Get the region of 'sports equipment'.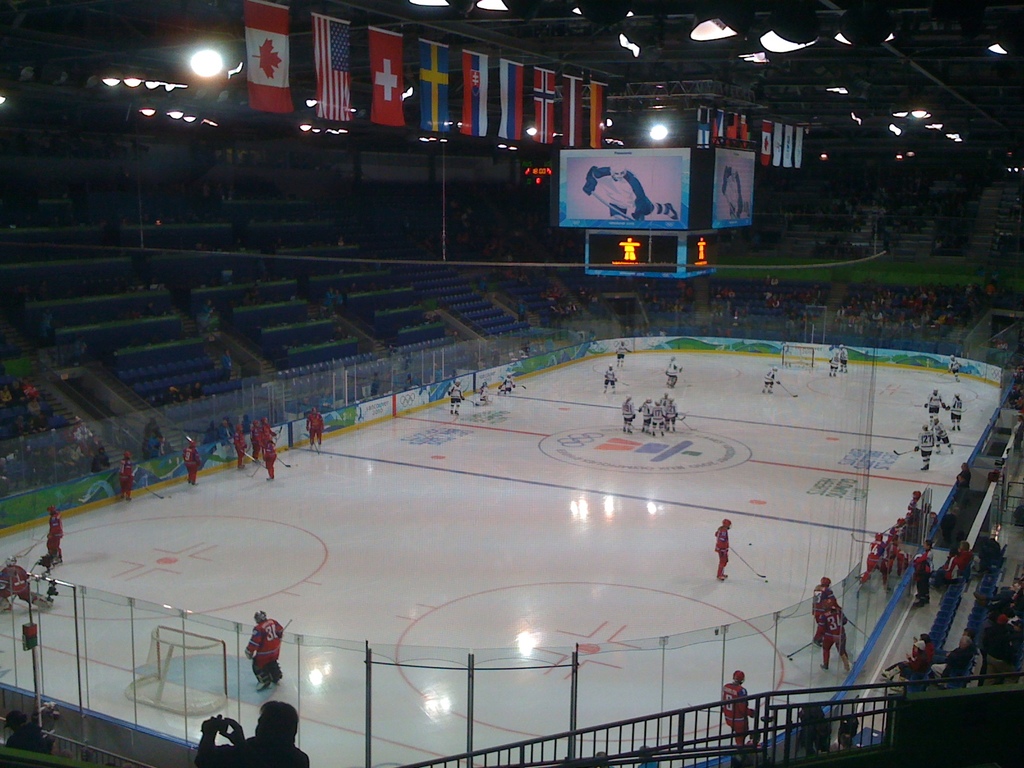
(772,376,800,398).
